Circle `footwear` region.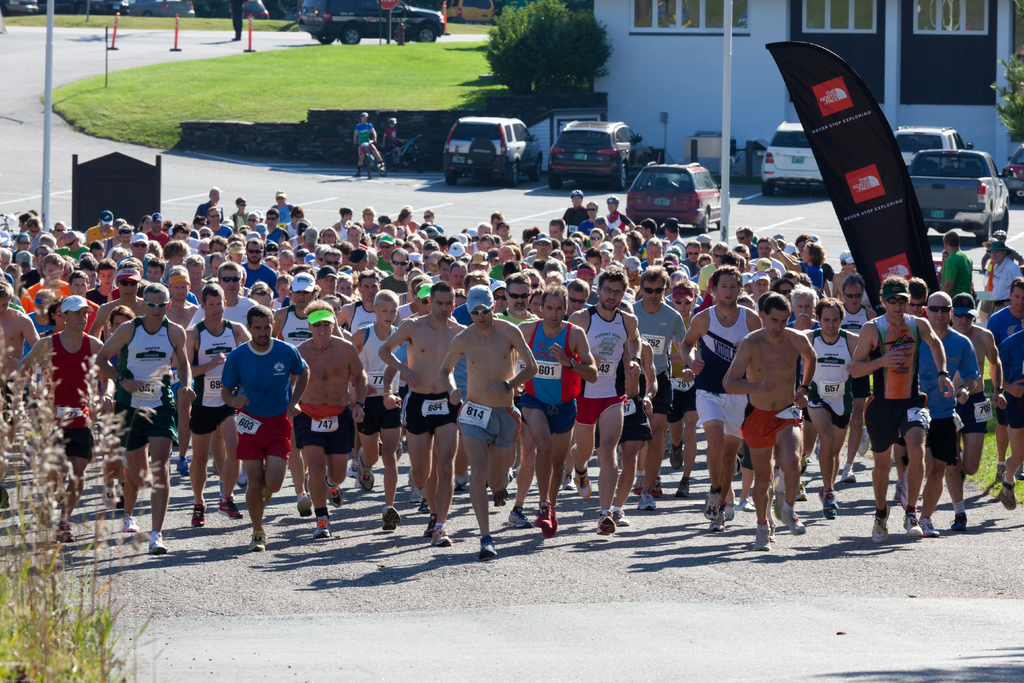
Region: BBox(752, 523, 772, 554).
